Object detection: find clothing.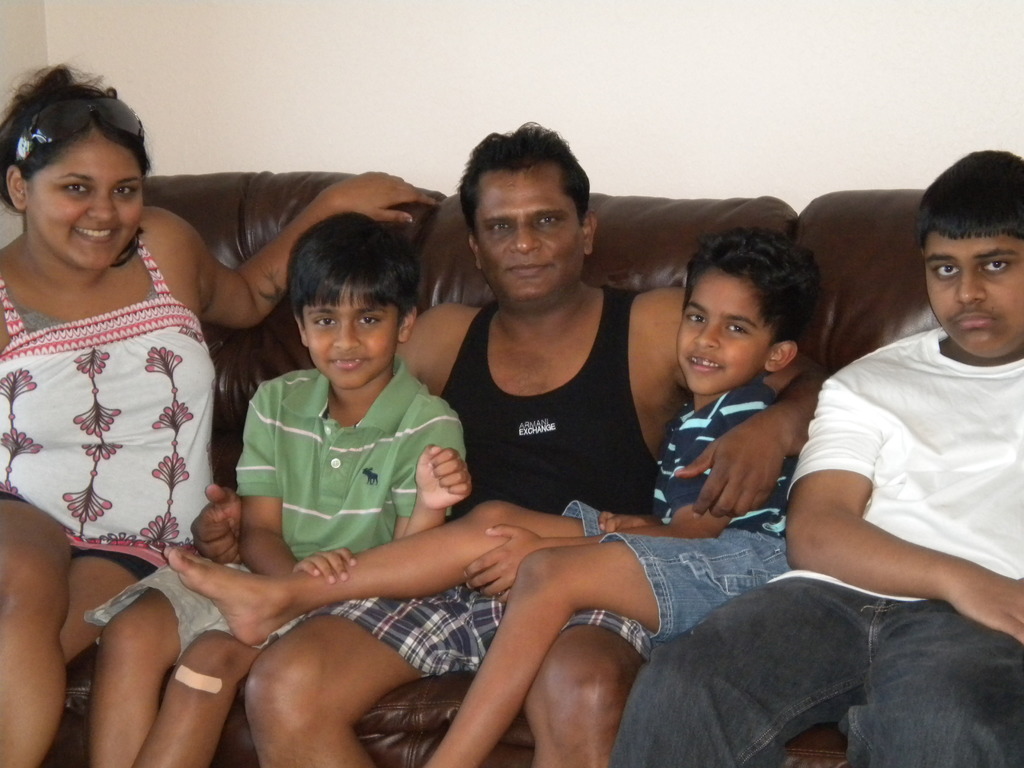
x1=13, y1=232, x2=223, y2=614.
